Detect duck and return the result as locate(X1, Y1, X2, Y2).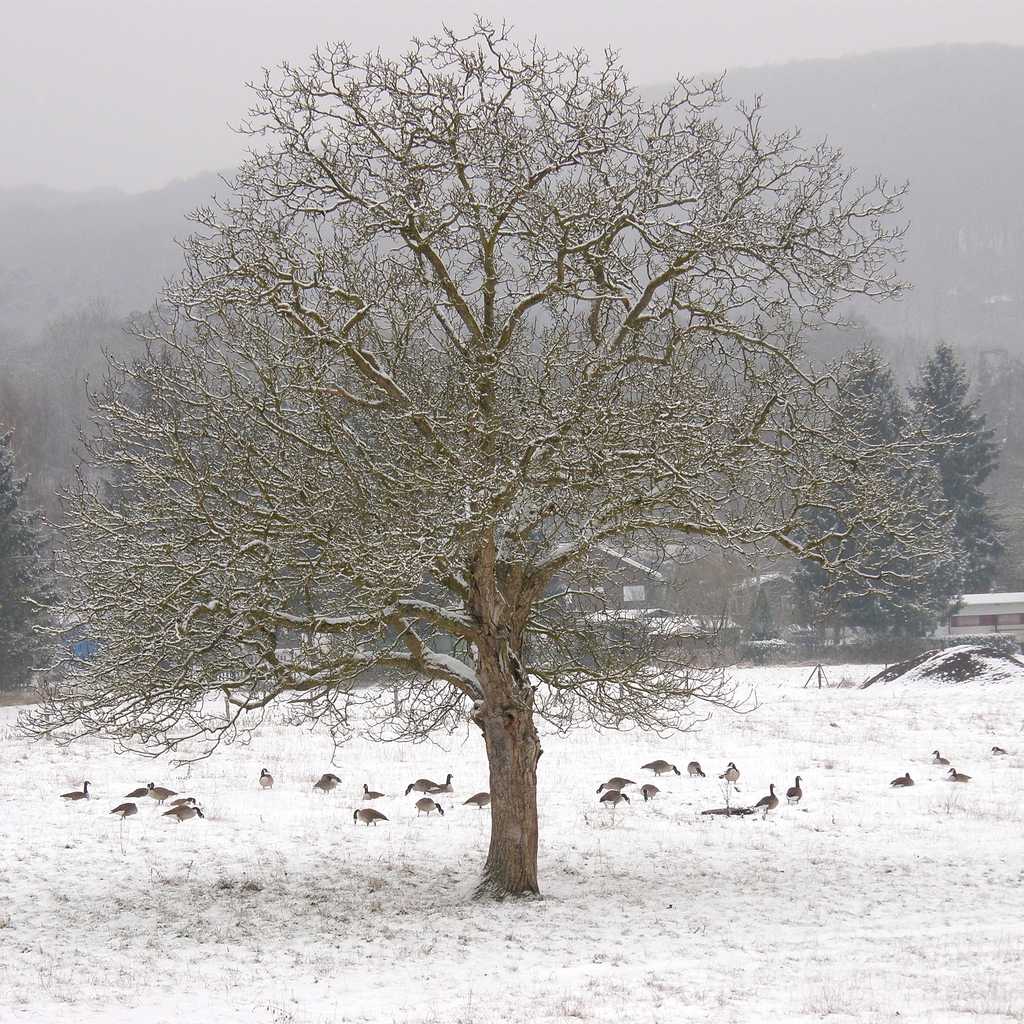
locate(56, 778, 94, 803).
